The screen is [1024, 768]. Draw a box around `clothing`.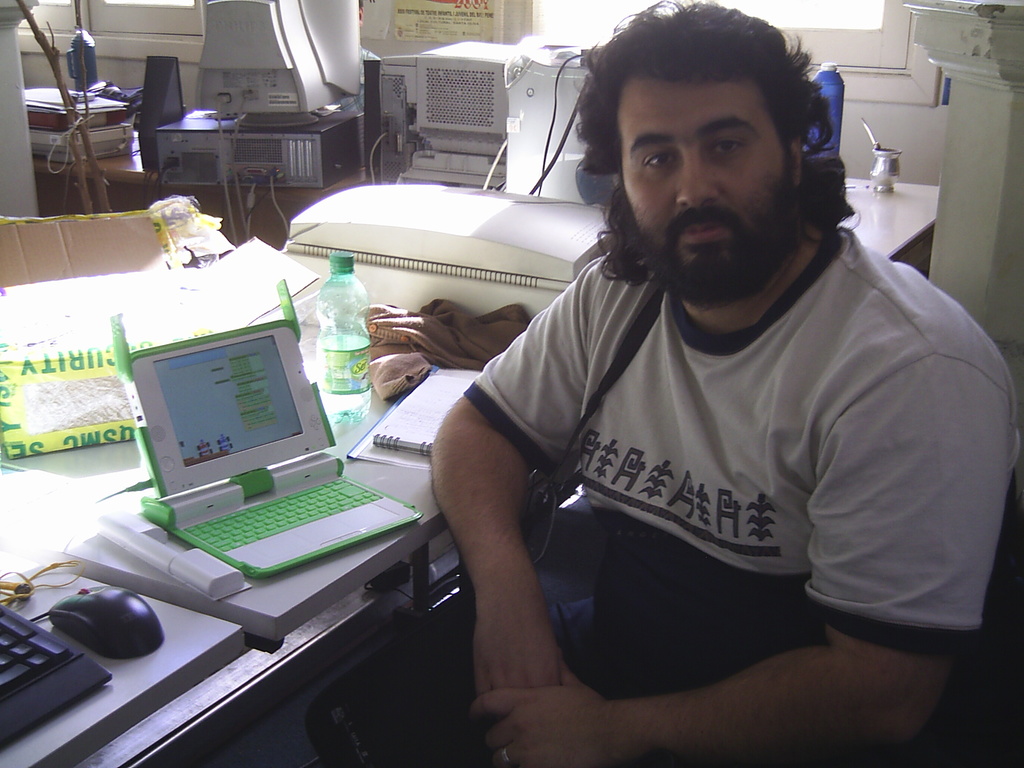
[left=452, top=179, right=977, bottom=714].
